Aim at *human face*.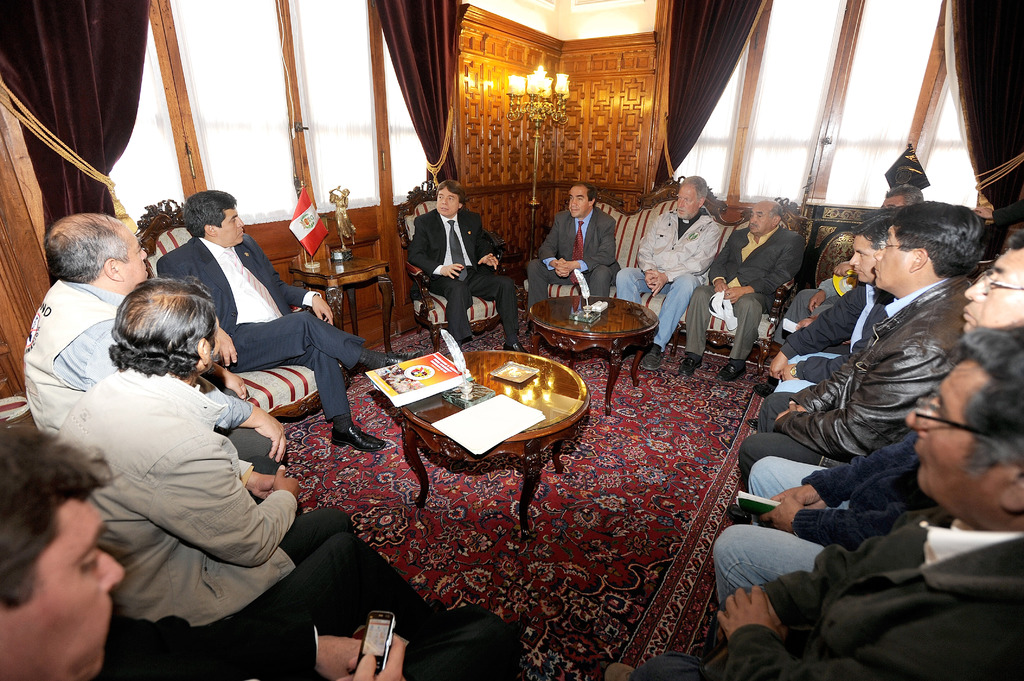
Aimed at (883, 195, 904, 207).
